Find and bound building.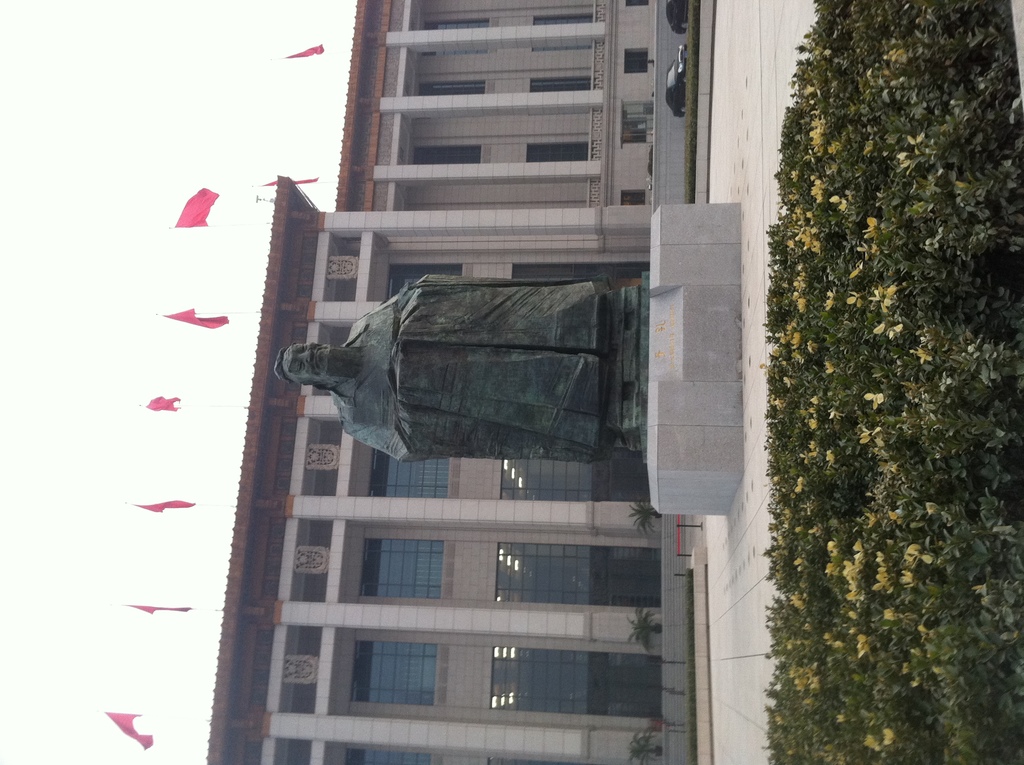
Bound: (left=203, top=0, right=698, bottom=764).
